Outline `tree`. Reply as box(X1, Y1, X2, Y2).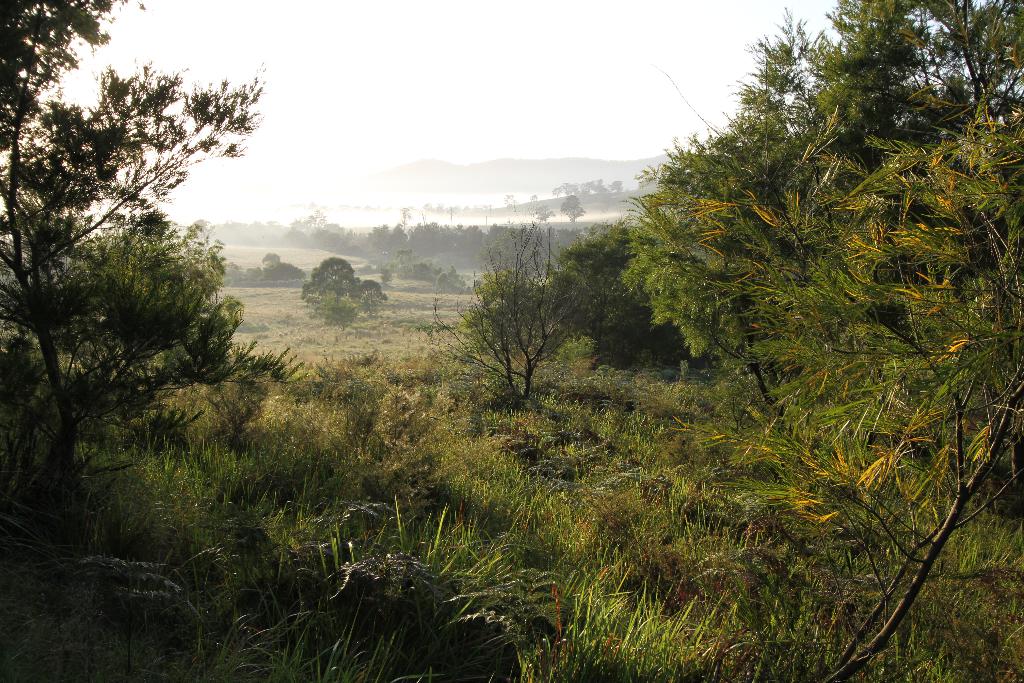
box(300, 251, 384, 325).
